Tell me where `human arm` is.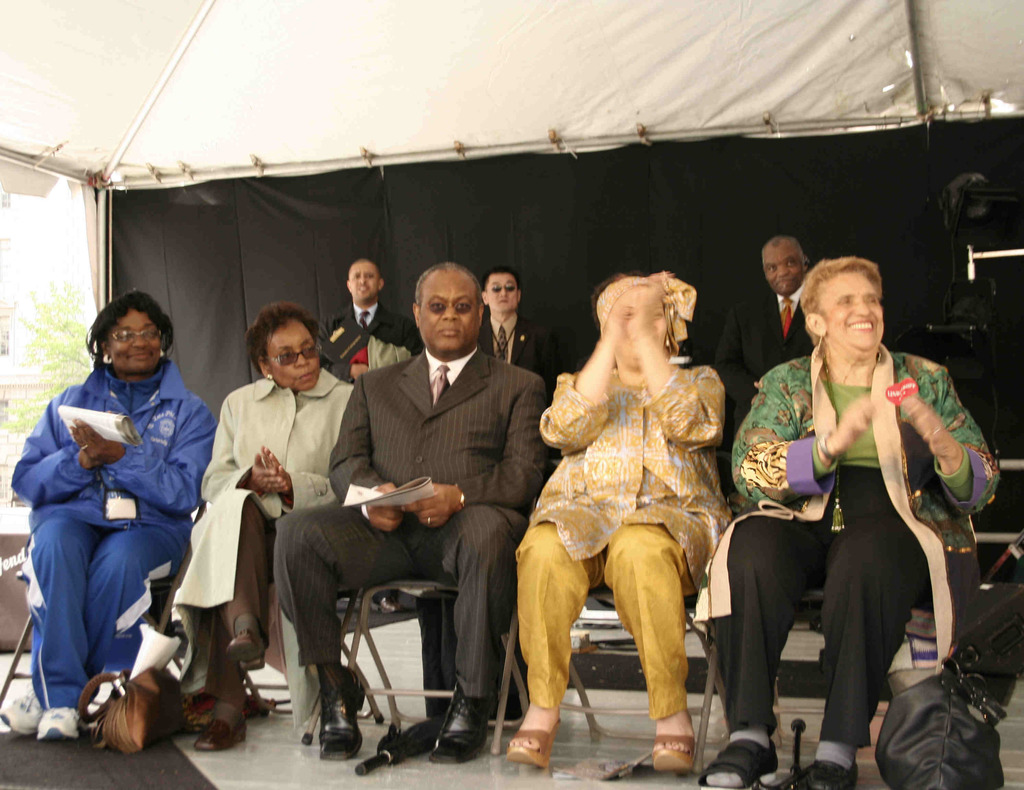
`human arm` is at l=724, t=368, r=883, b=501.
